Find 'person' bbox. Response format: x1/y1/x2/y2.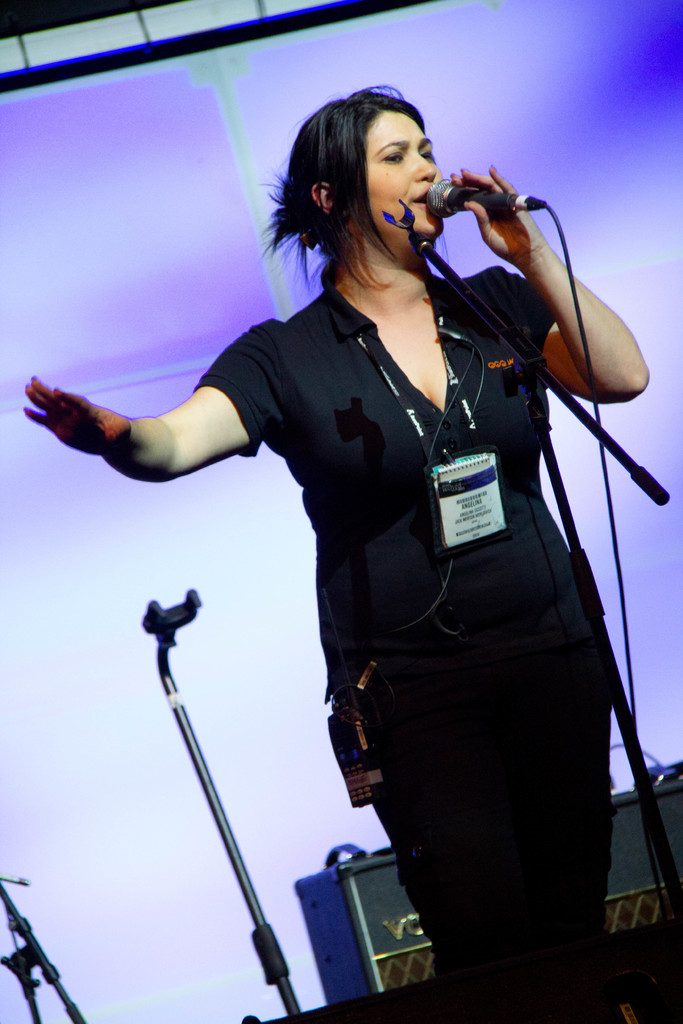
101/101/596/1023.
